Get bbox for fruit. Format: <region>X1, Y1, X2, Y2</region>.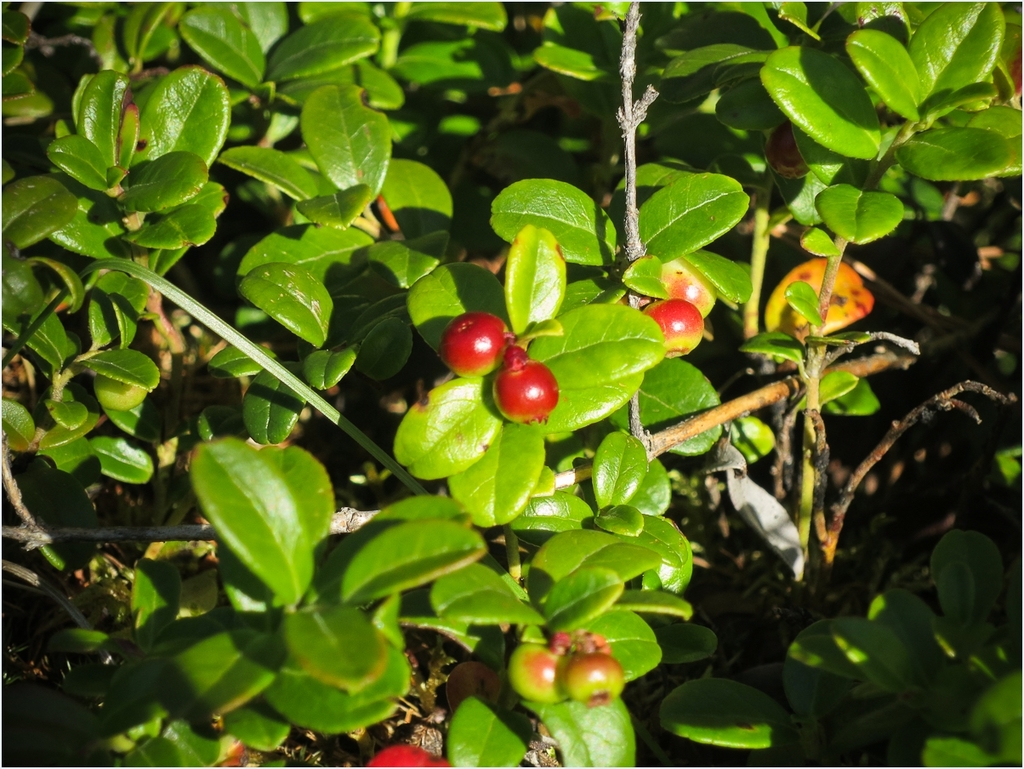
<region>488, 353, 554, 428</region>.
